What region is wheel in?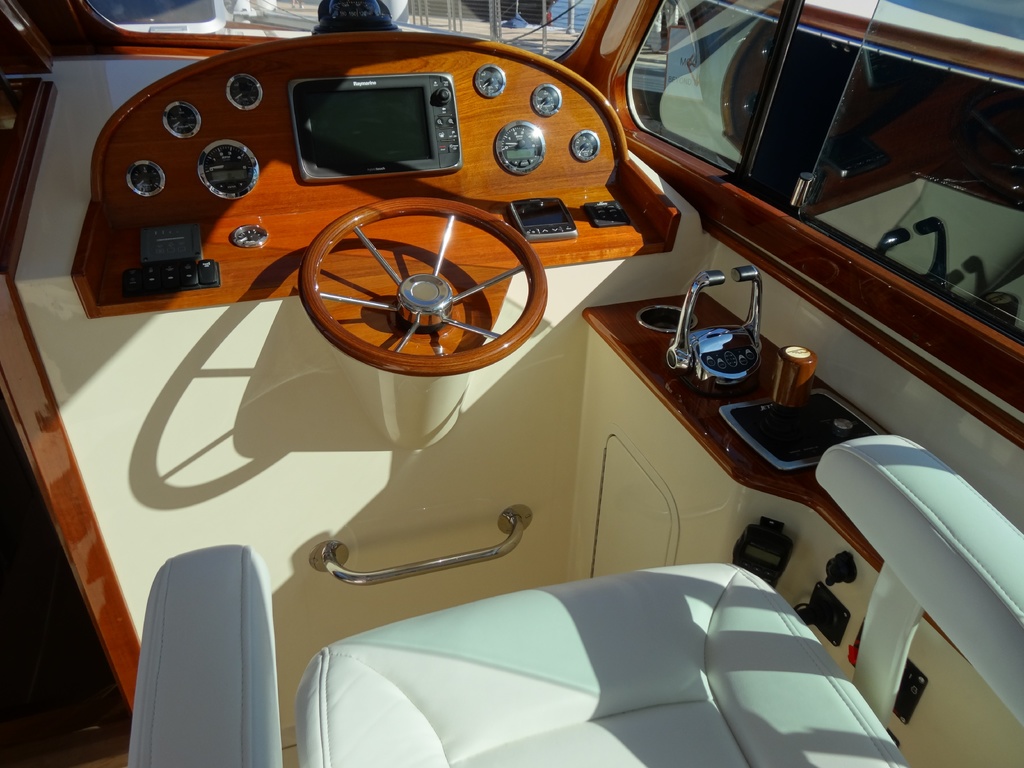
box=[298, 193, 547, 379].
